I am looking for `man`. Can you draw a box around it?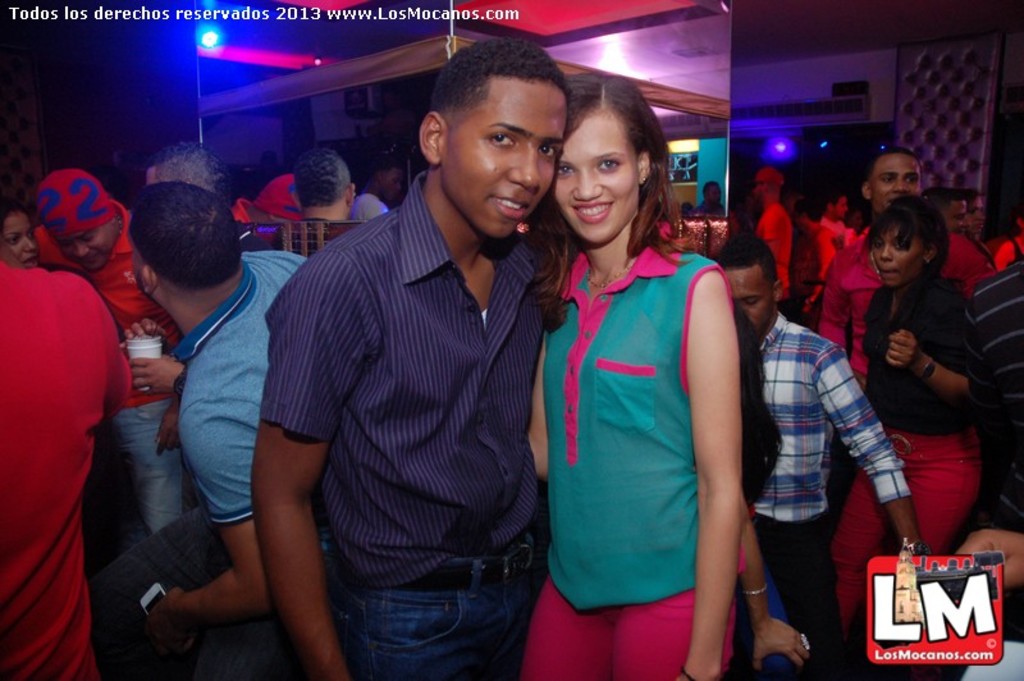
Sure, the bounding box is [x1=753, y1=165, x2=794, y2=300].
